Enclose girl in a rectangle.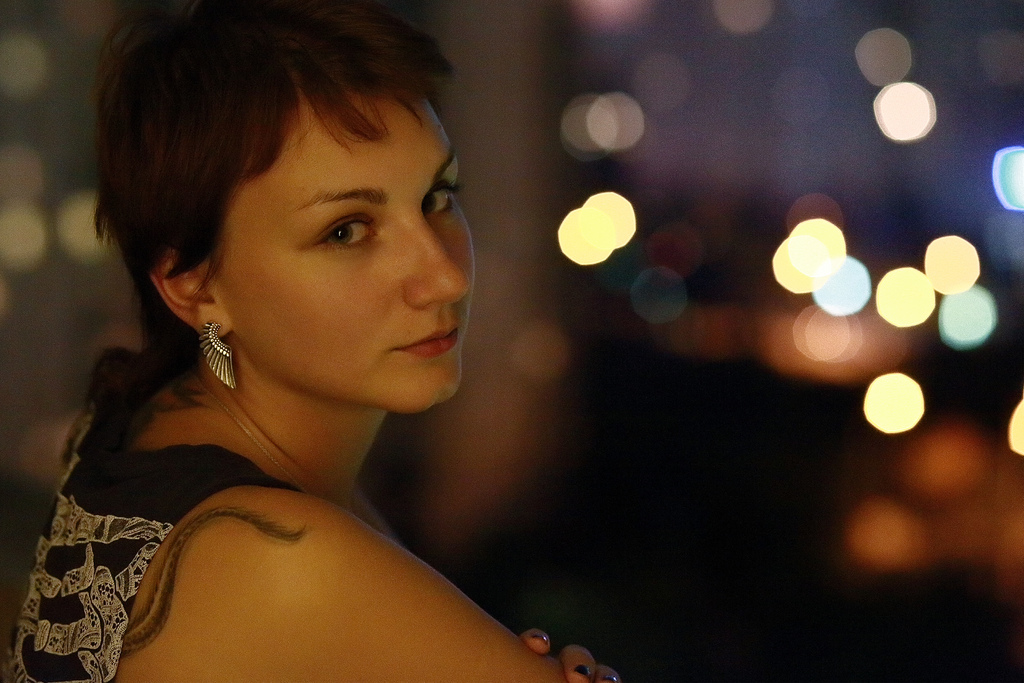
crop(0, 0, 628, 682).
